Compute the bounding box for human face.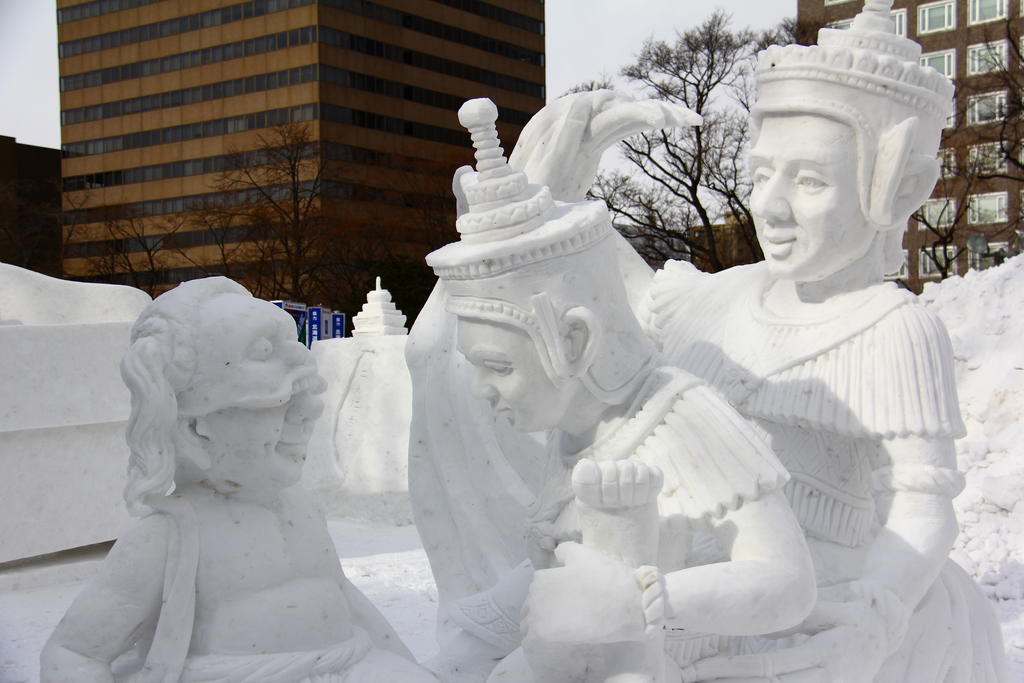
(left=742, top=106, right=872, bottom=283).
